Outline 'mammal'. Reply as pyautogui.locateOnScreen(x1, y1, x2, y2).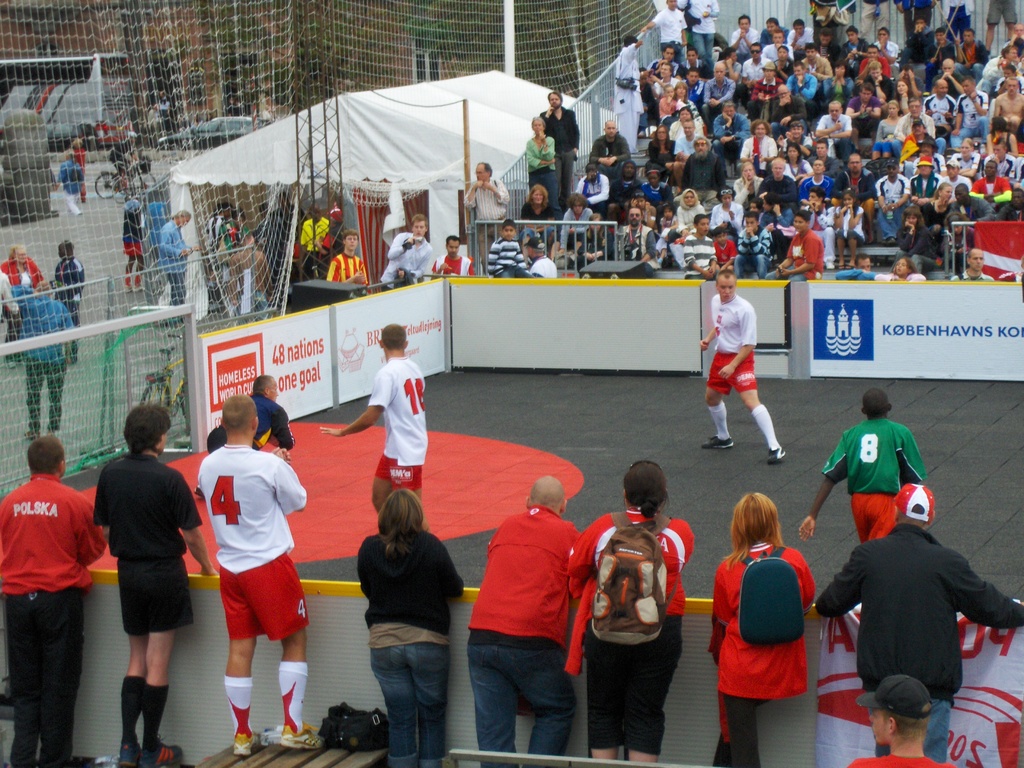
pyautogui.locateOnScreen(812, 476, 1023, 767).
